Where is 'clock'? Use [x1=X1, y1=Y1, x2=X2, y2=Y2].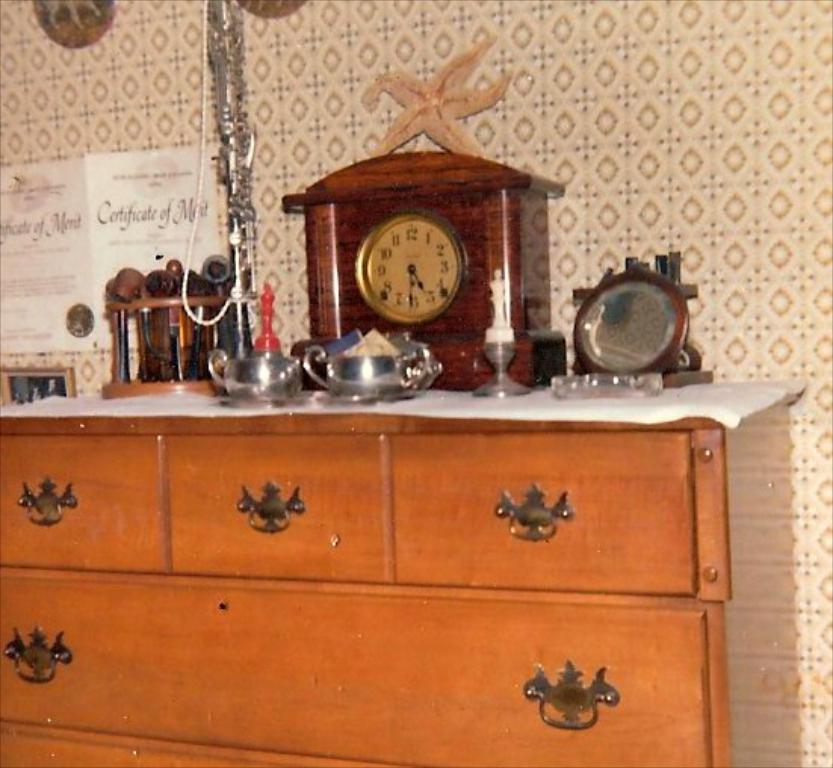
[x1=355, y1=204, x2=464, y2=321].
